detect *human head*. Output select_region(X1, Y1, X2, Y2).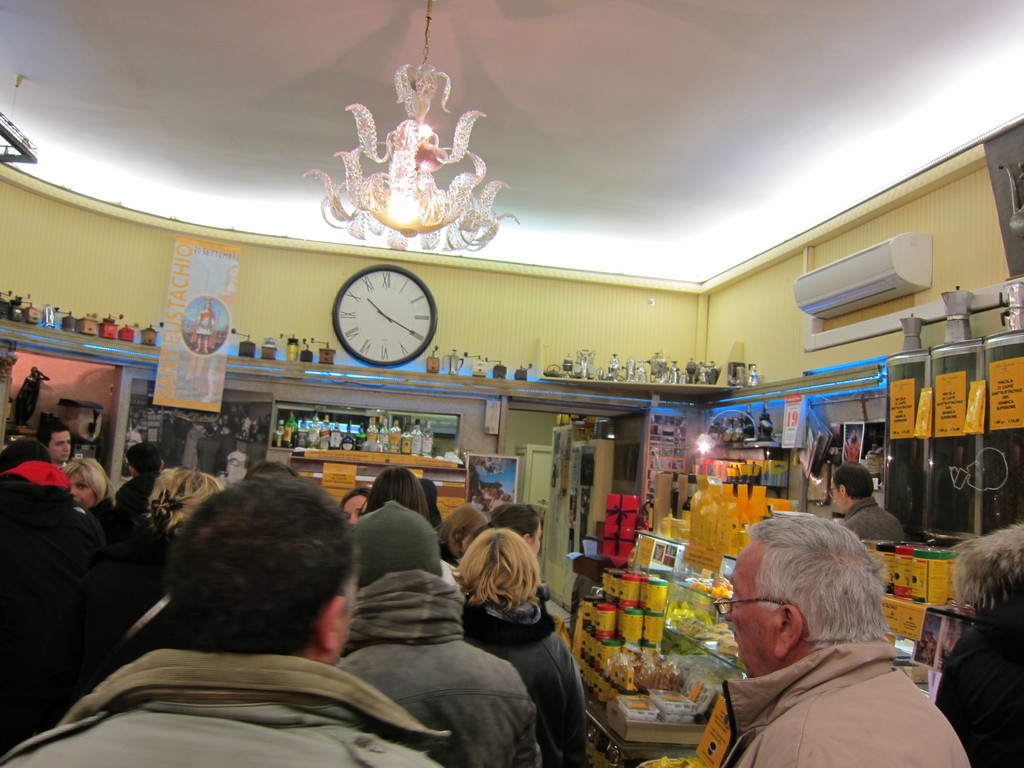
select_region(823, 463, 876, 513).
